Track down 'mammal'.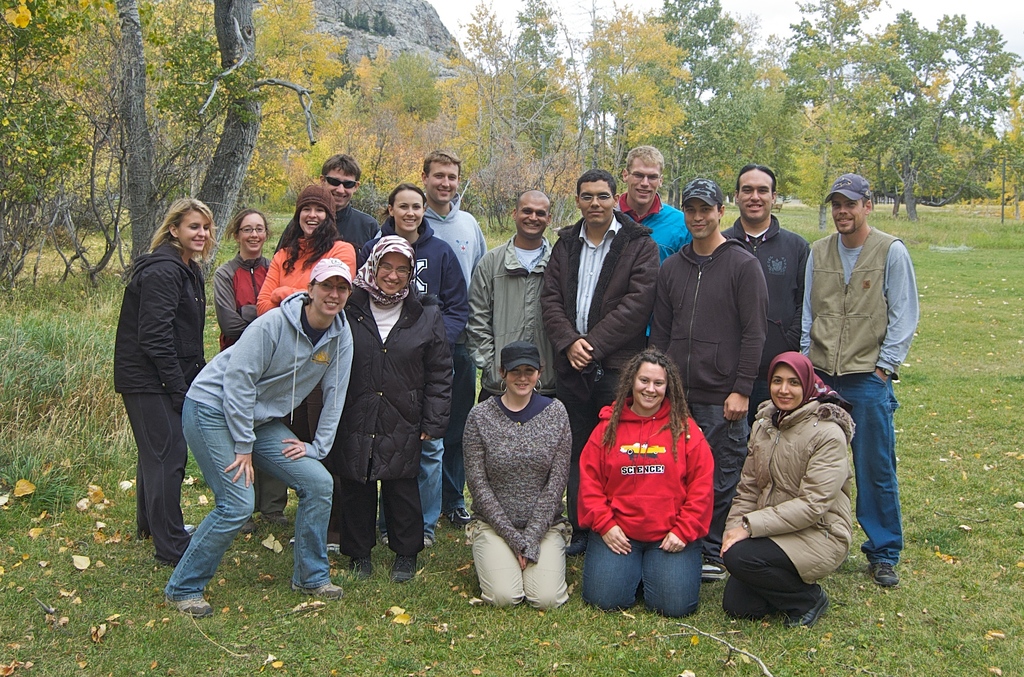
Tracked to left=110, top=192, right=218, bottom=568.
